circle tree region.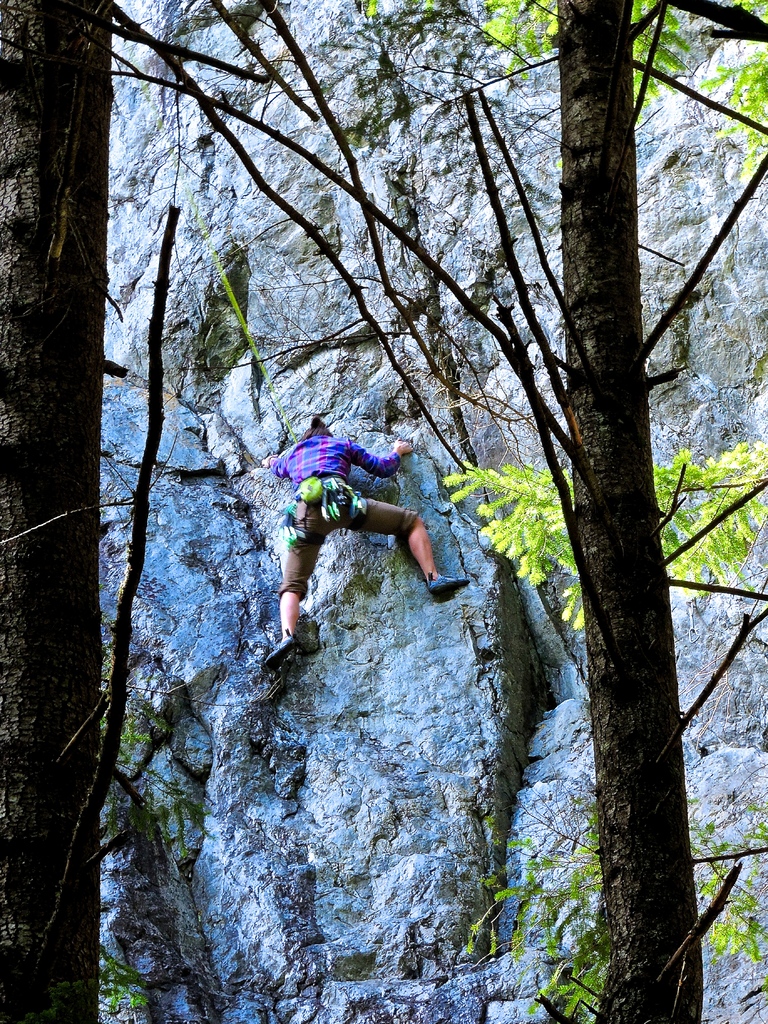
Region: [36, 3, 767, 932].
